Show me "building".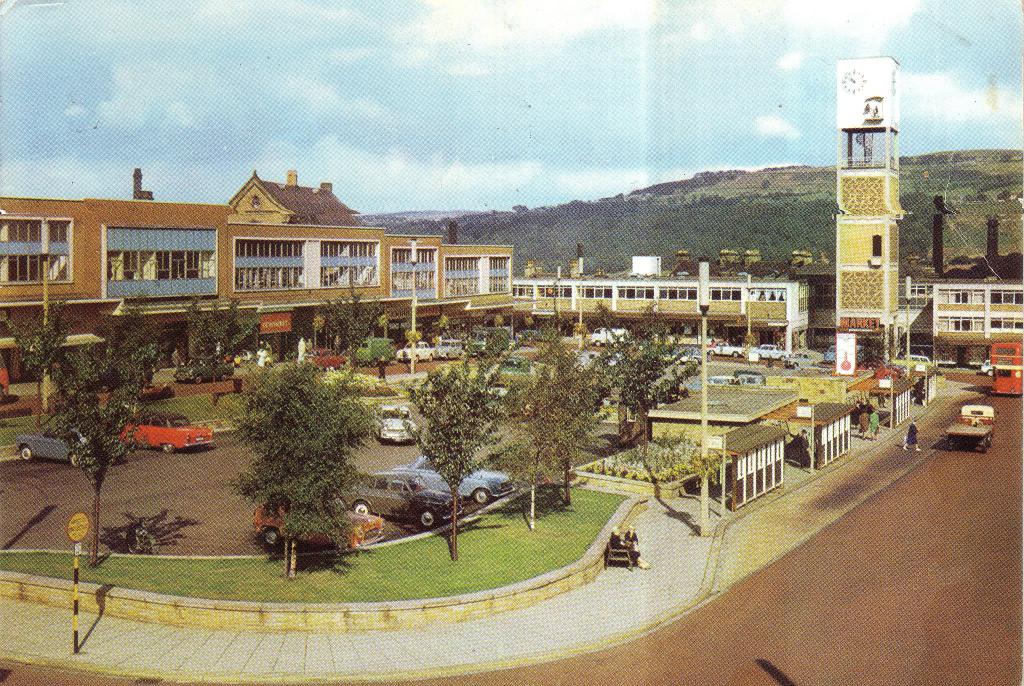
"building" is here: bbox(522, 254, 822, 365).
